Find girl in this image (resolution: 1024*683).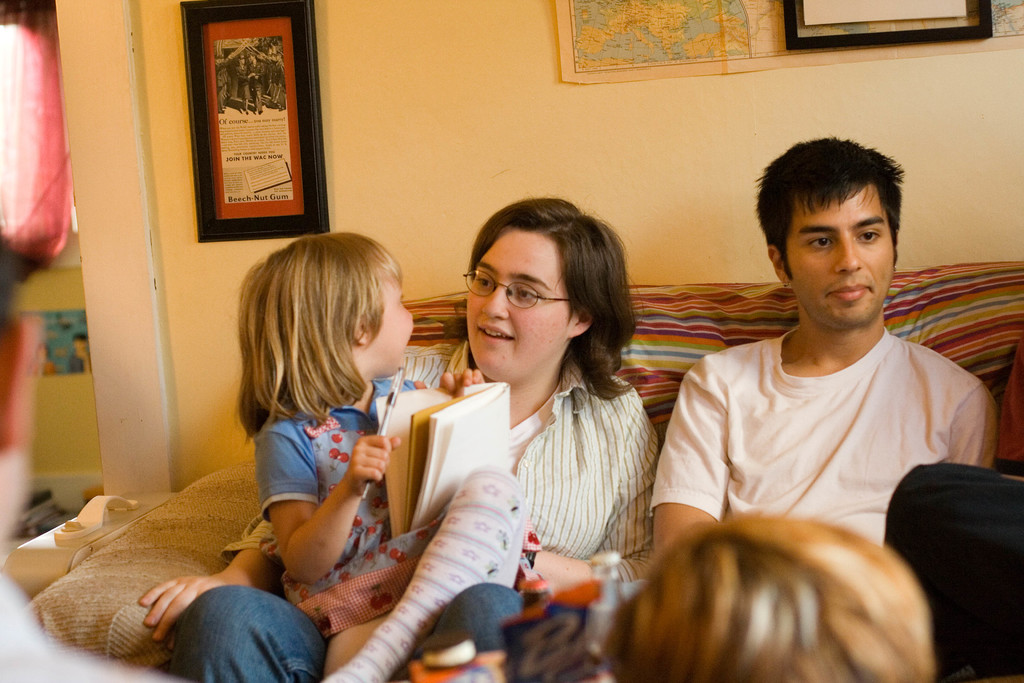
(168, 234, 525, 680).
